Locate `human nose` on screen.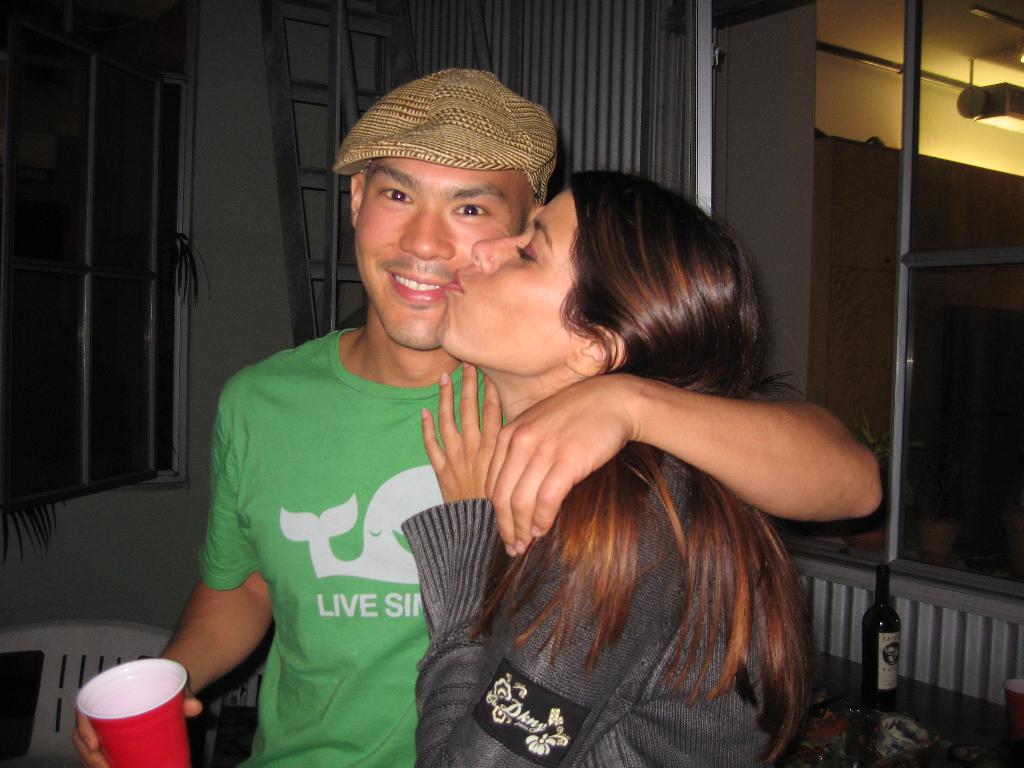
On screen at box(396, 207, 452, 253).
